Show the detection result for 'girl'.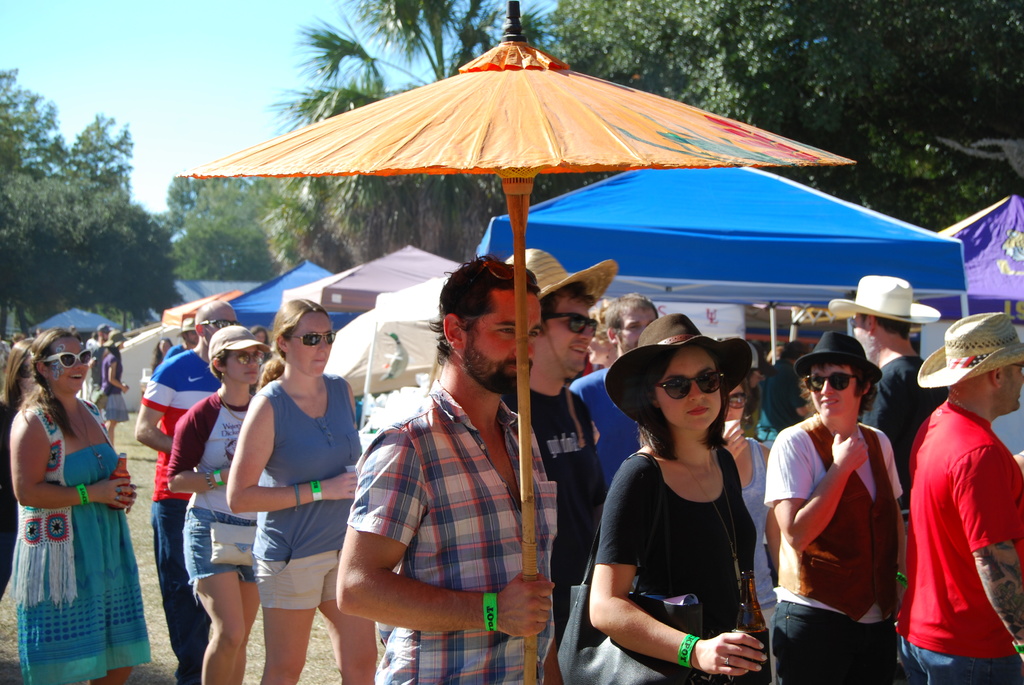
[left=586, top=313, right=771, bottom=684].
